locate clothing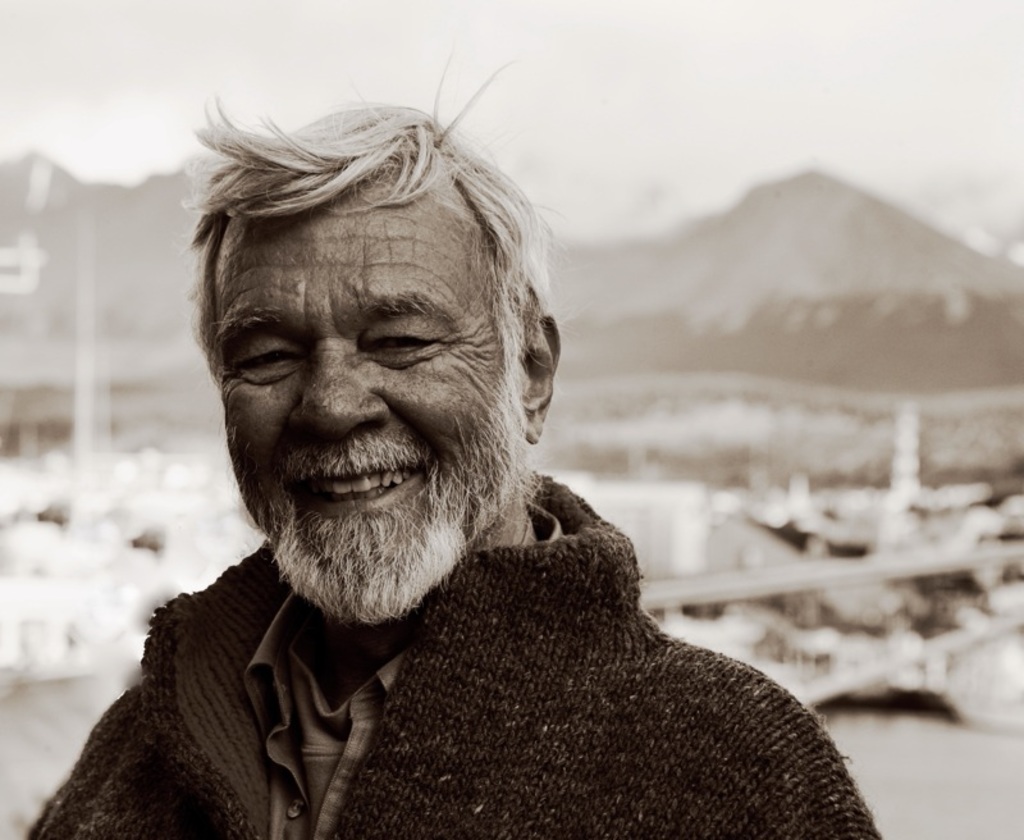
49:429:870:839
